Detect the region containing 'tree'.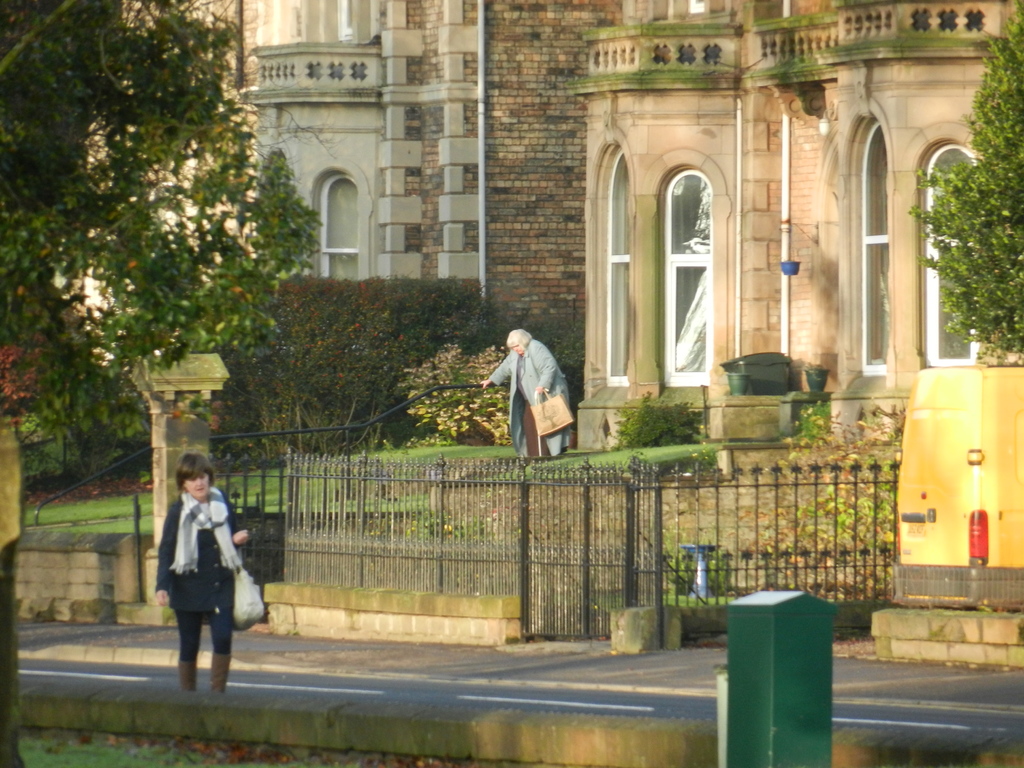
<bbox>220, 274, 502, 465</bbox>.
